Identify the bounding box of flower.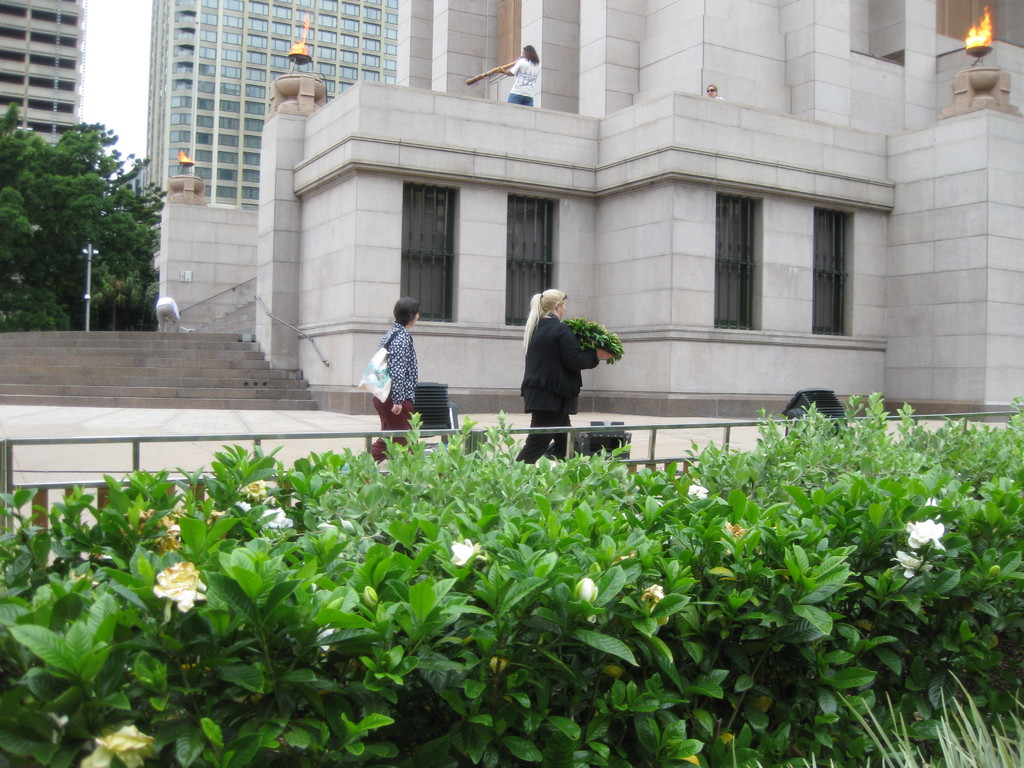
detection(572, 577, 602, 604).
